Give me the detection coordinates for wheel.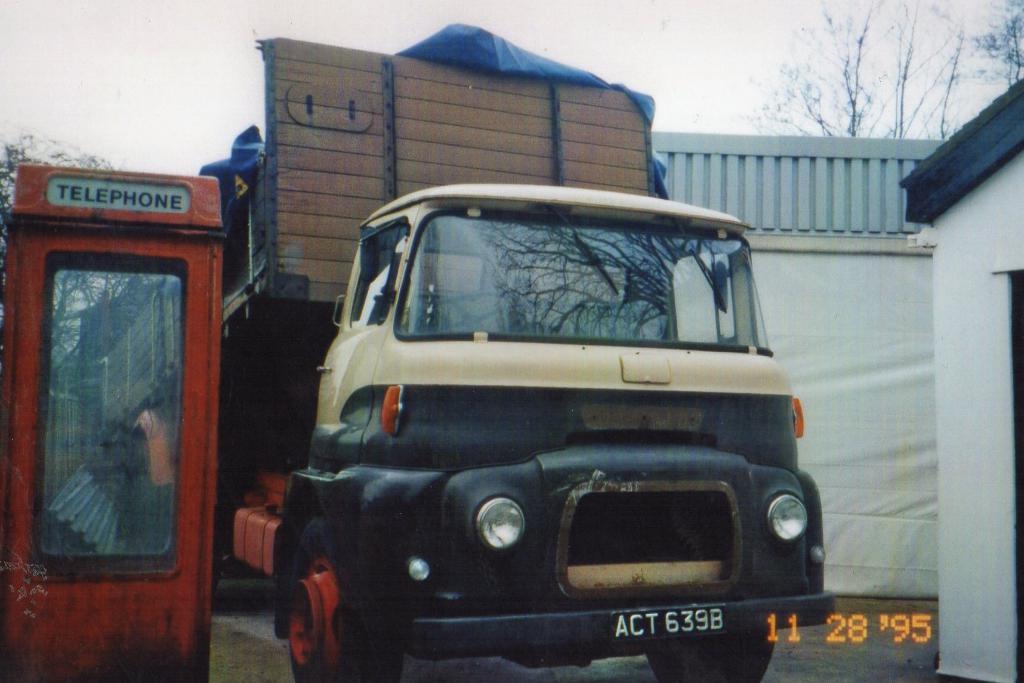
locate(645, 630, 776, 682).
